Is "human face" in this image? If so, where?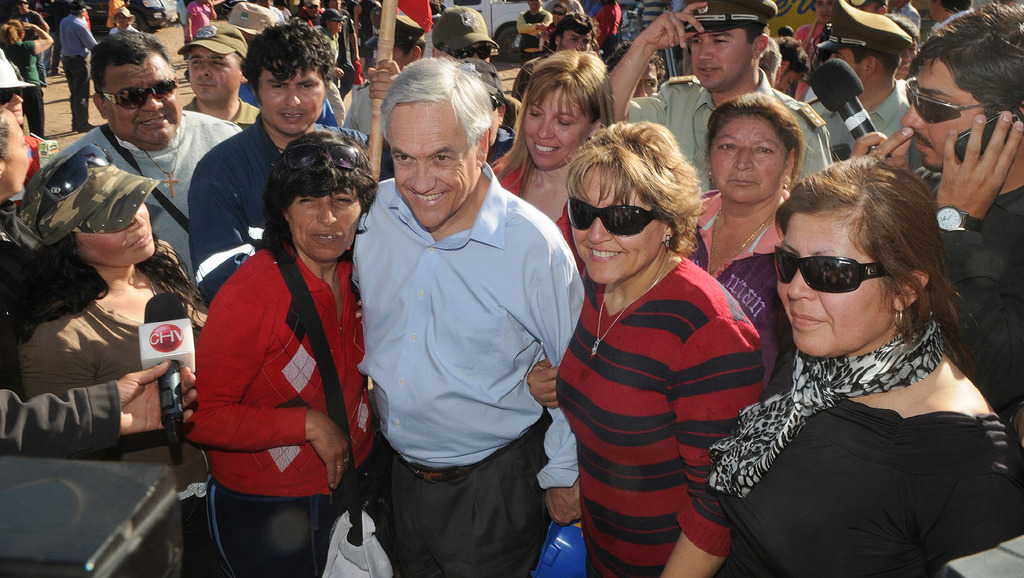
Yes, at [902,58,986,165].
